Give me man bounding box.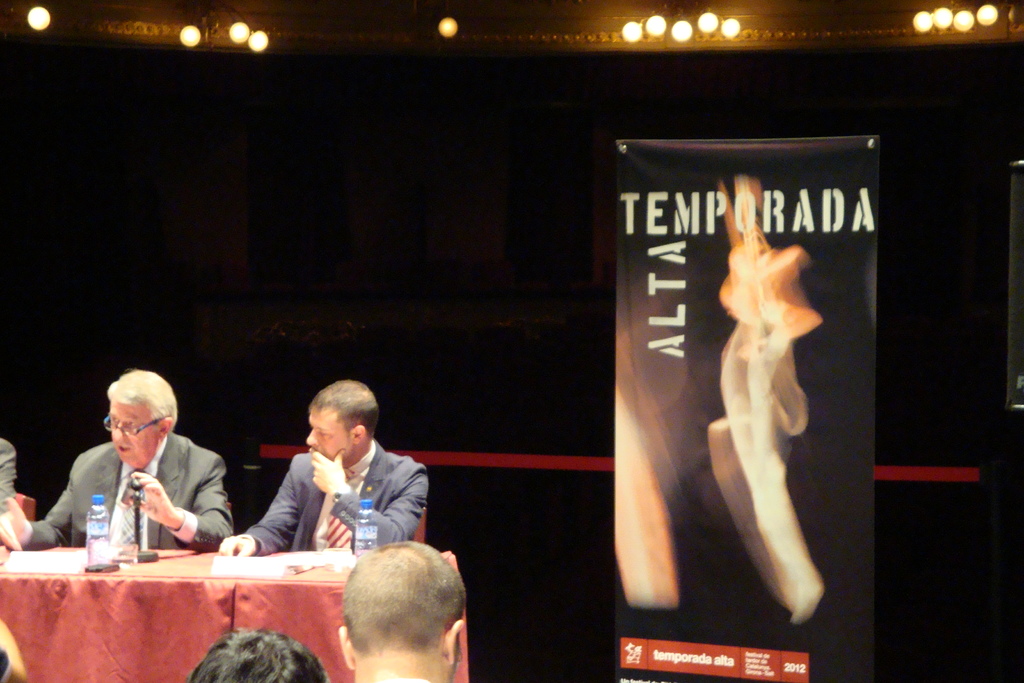
336/536/466/682.
